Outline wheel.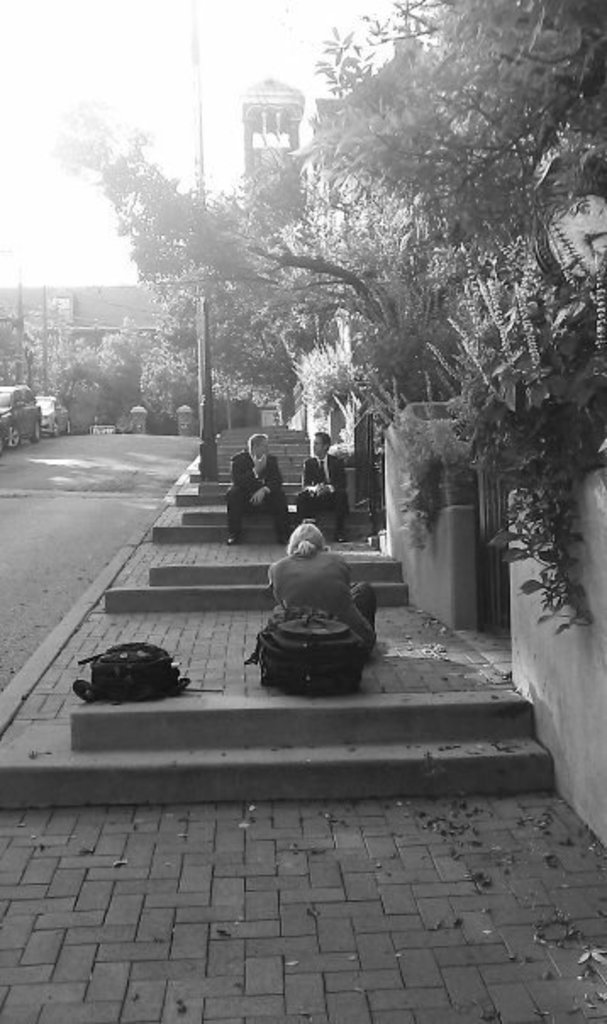
Outline: rect(34, 420, 44, 444).
